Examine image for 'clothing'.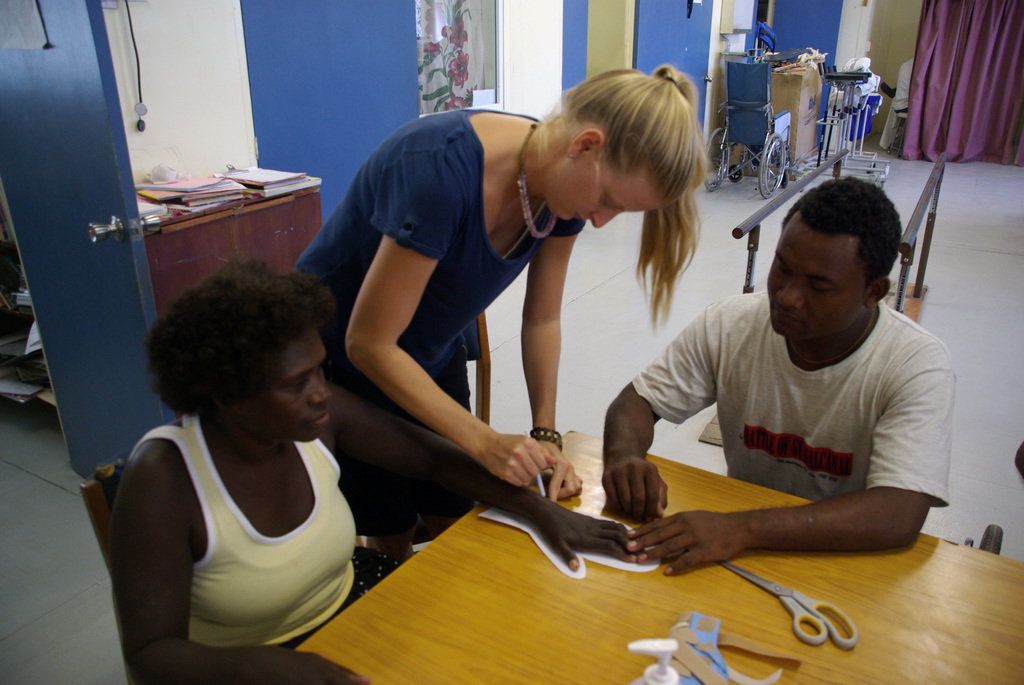
Examination result: bbox=(127, 407, 358, 657).
